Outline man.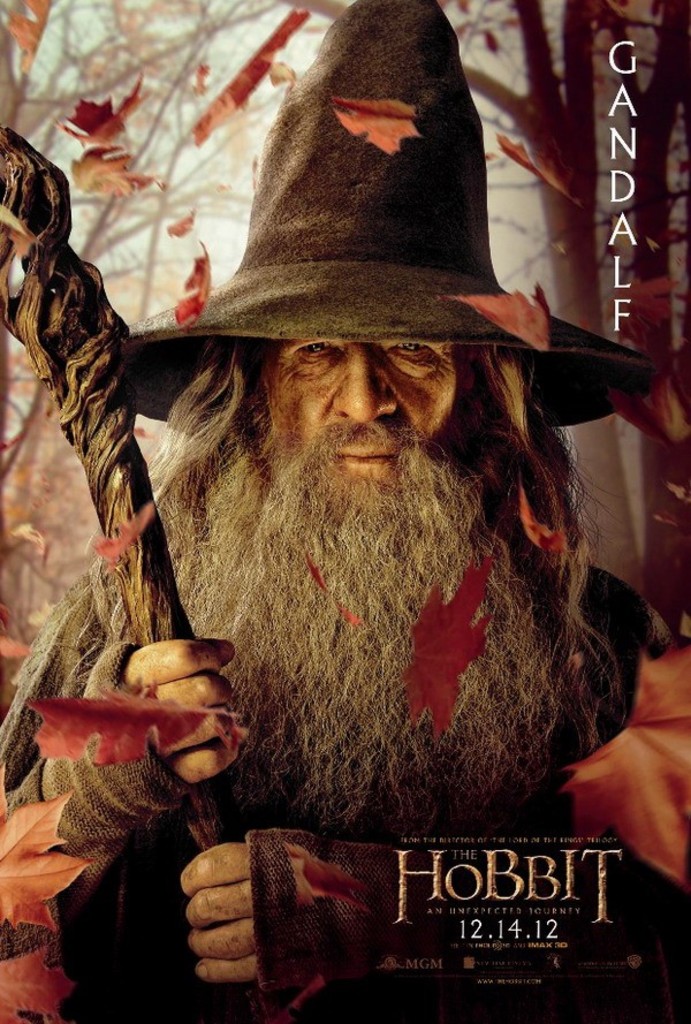
Outline: (63, 63, 667, 964).
